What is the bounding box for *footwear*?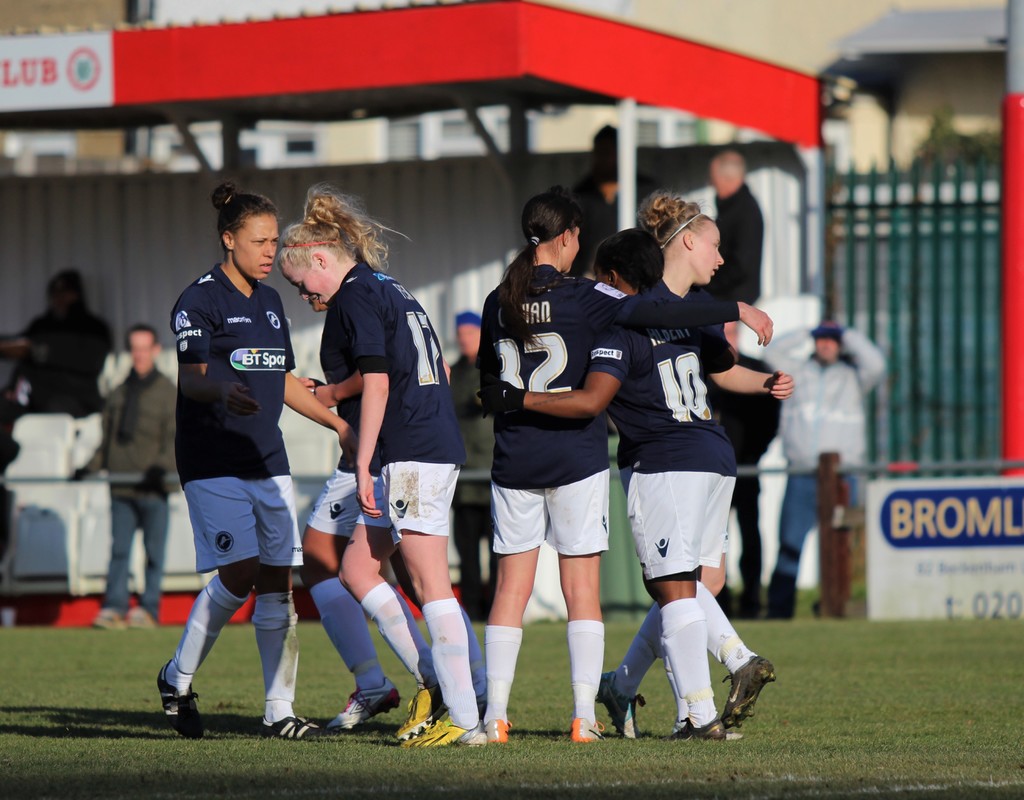
pyautogui.locateOnScreen(92, 608, 126, 631).
